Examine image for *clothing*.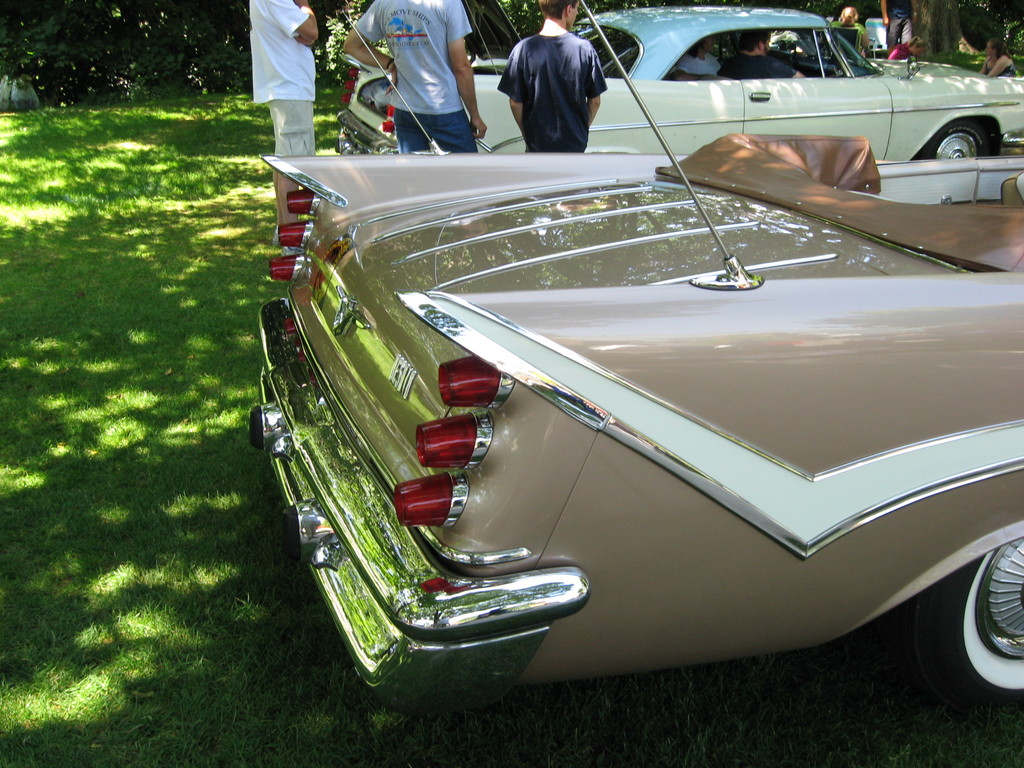
Examination result: BBox(248, 0, 318, 158).
